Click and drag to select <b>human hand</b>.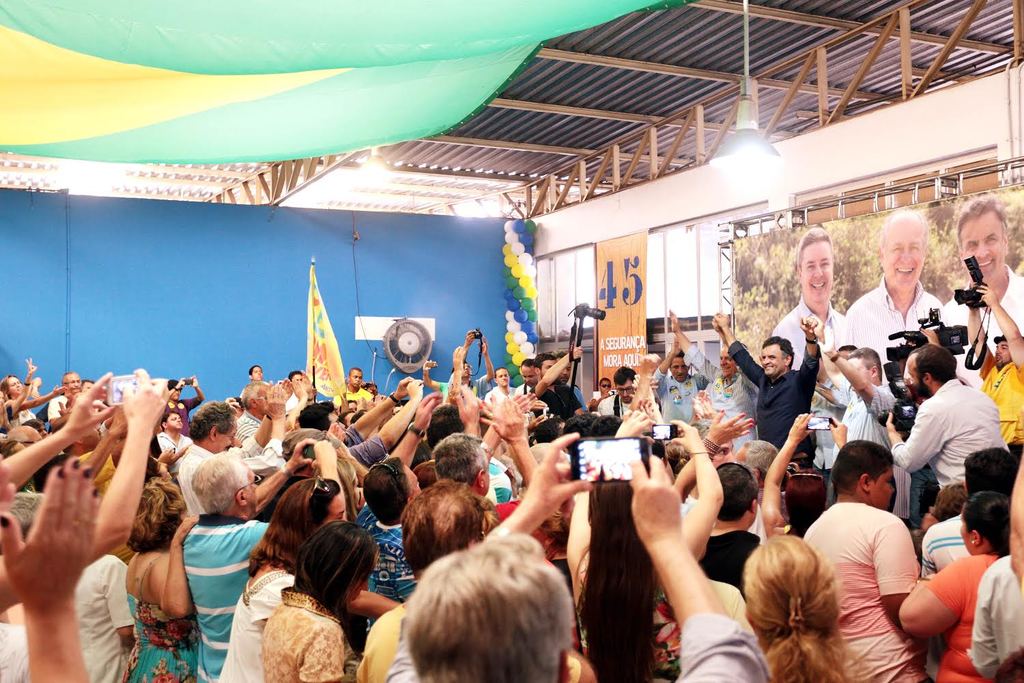
Selection: 120,365,171,426.
